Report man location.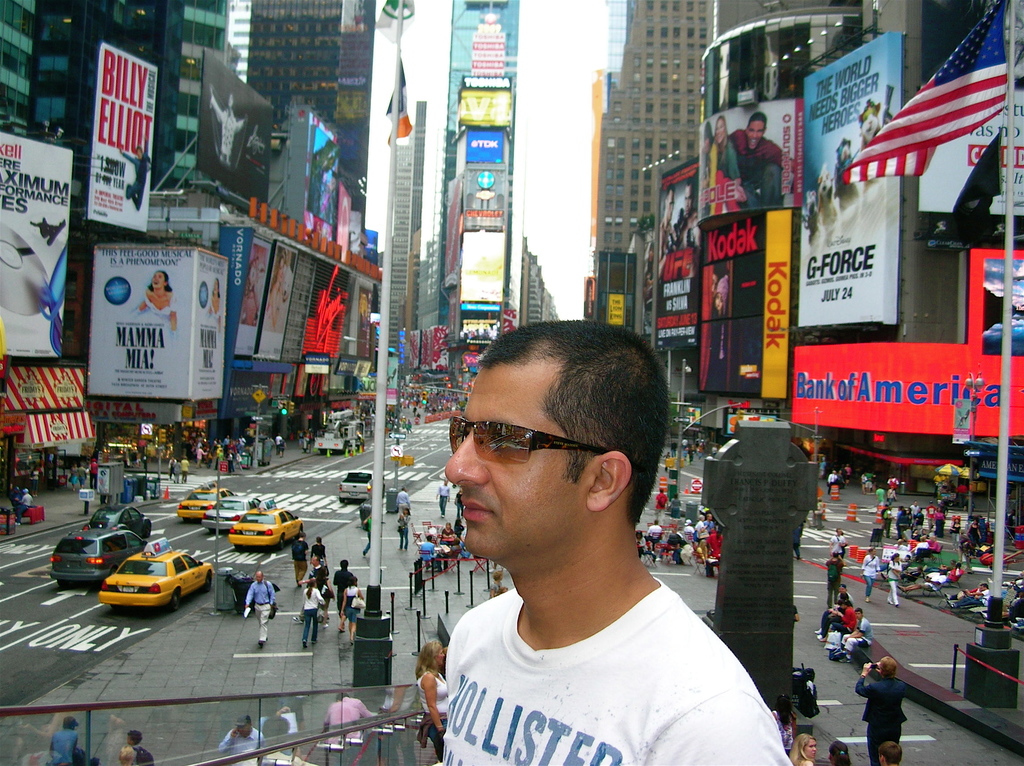
Report: box=[438, 481, 451, 520].
